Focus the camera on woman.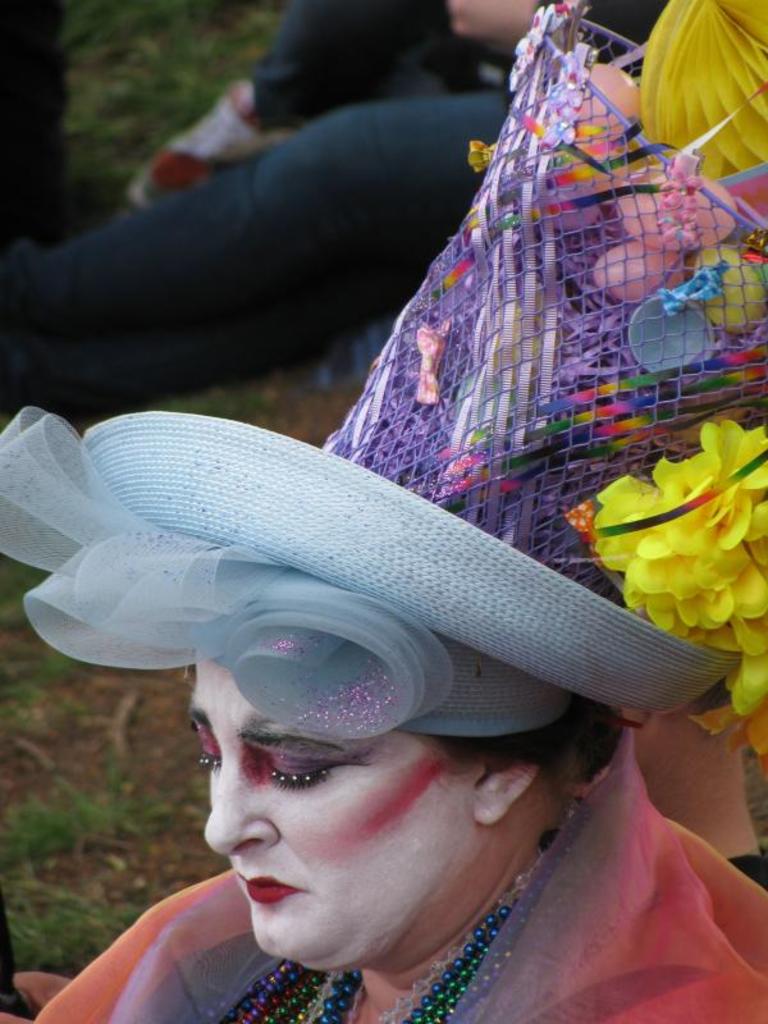
Focus region: (38,604,682,1016).
